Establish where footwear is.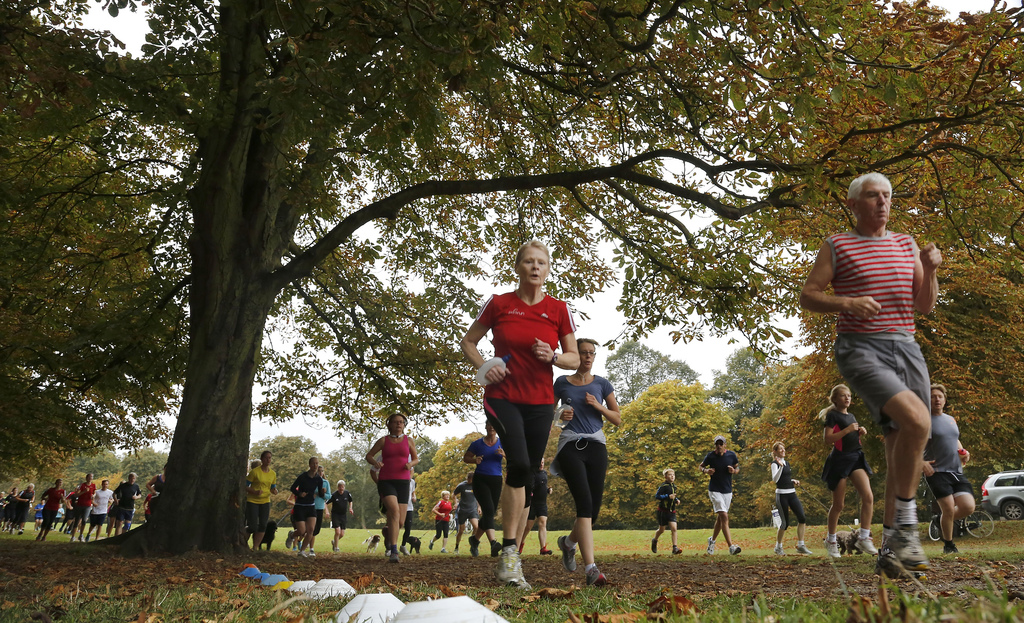
Established at 498 551 525 587.
